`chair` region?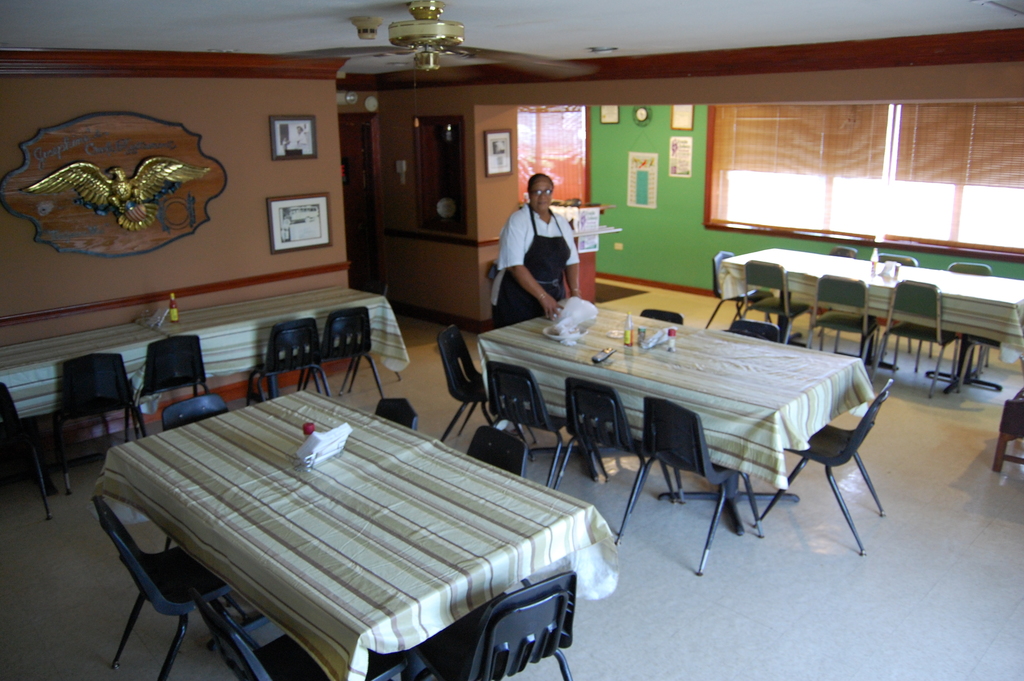
locate(127, 335, 215, 446)
